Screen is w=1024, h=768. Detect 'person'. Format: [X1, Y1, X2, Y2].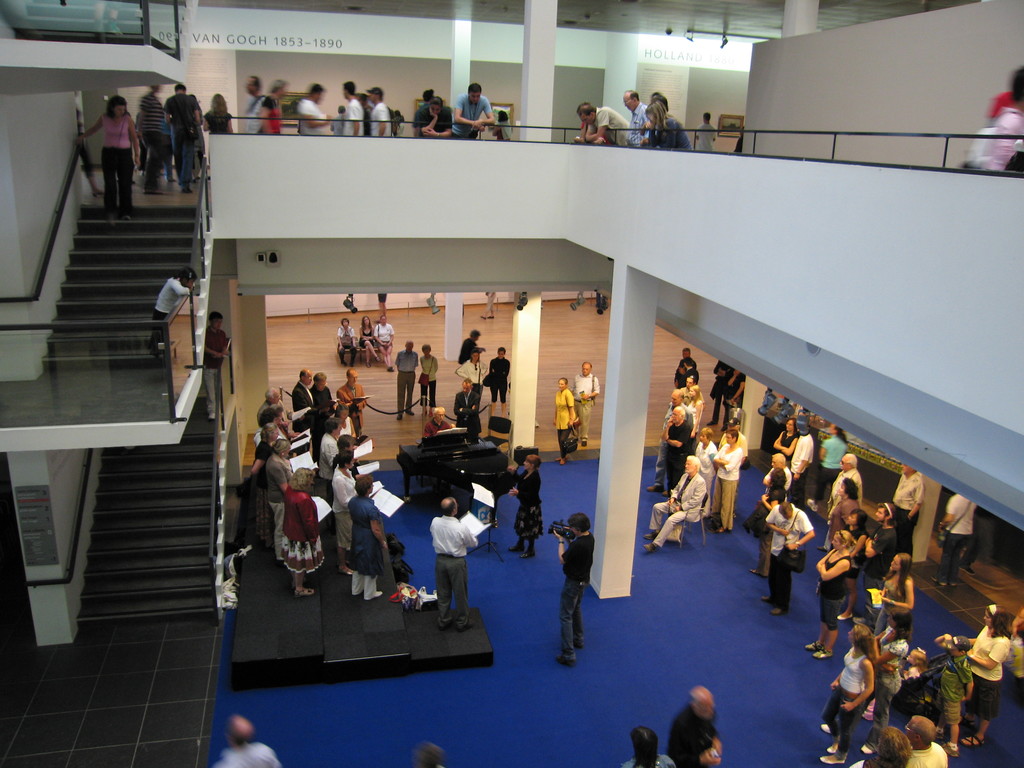
[965, 87, 1009, 170].
